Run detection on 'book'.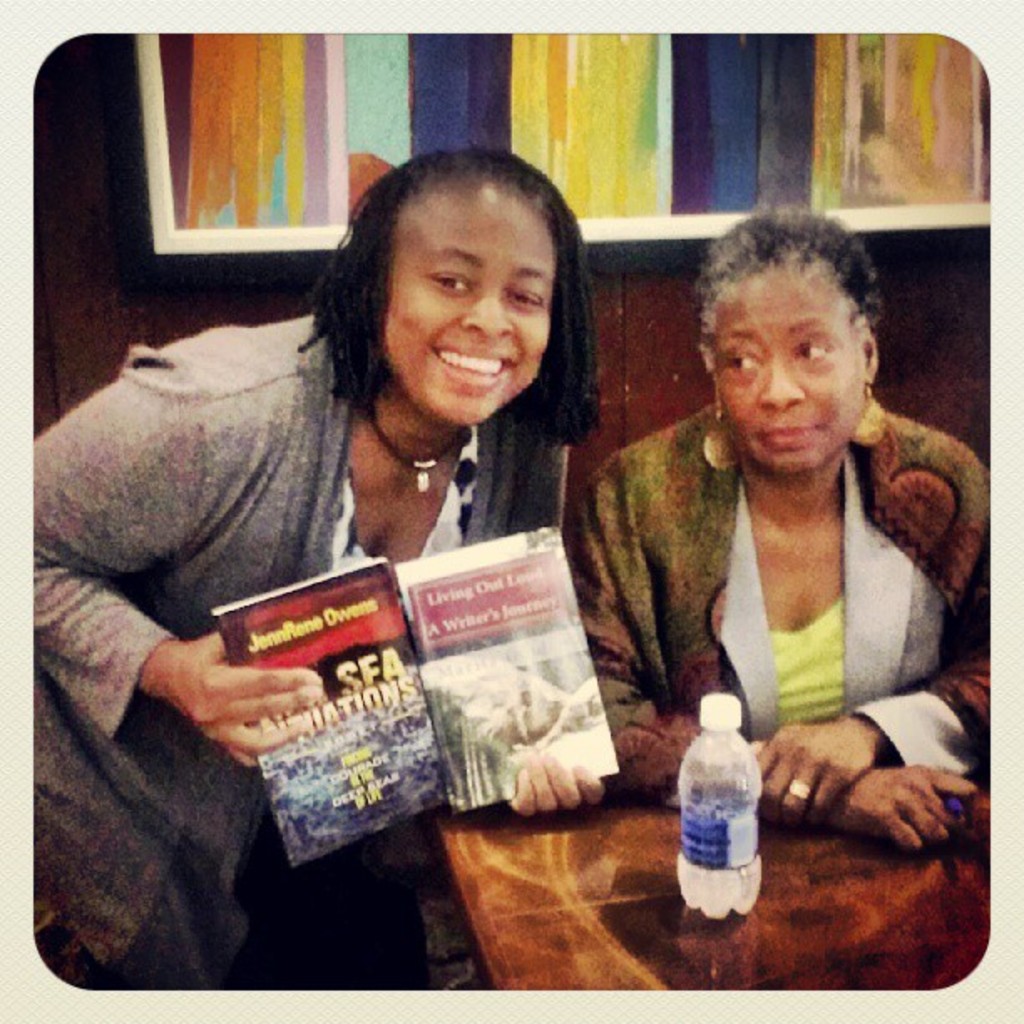
Result: Rect(207, 550, 447, 873).
